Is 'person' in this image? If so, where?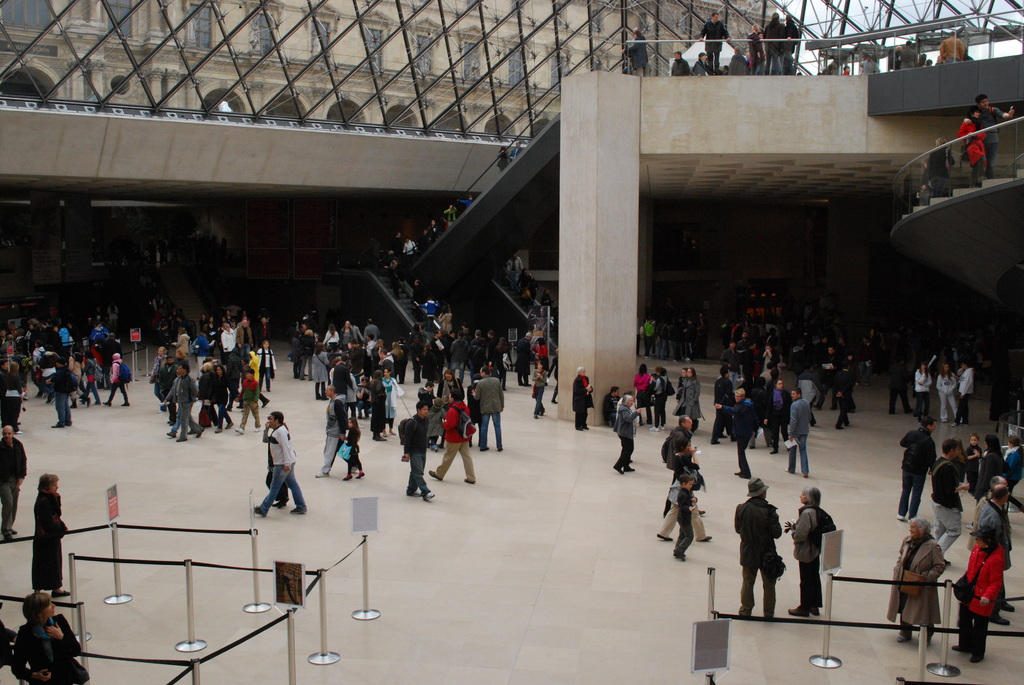
Yes, at 607/393/643/473.
